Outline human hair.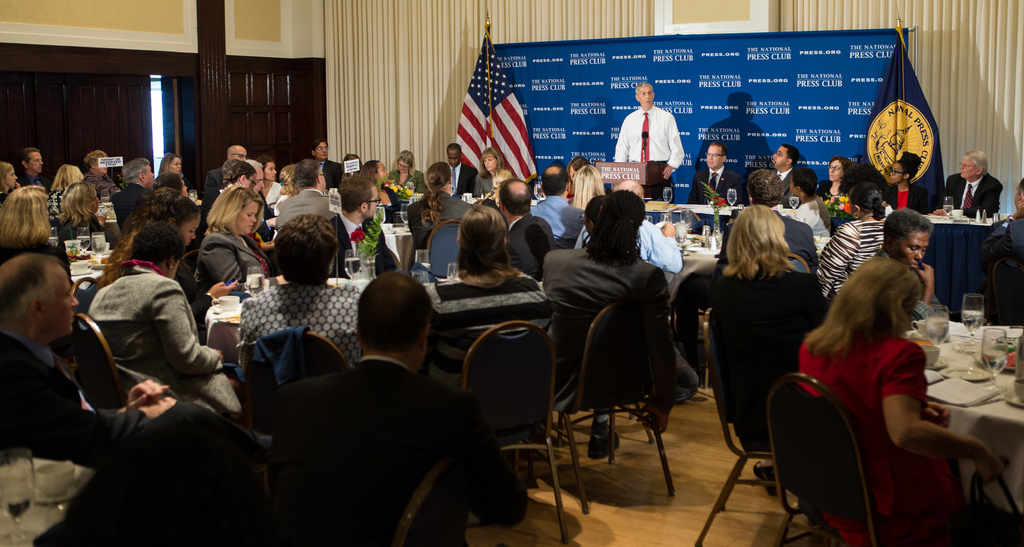
Outline: select_region(789, 167, 819, 200).
